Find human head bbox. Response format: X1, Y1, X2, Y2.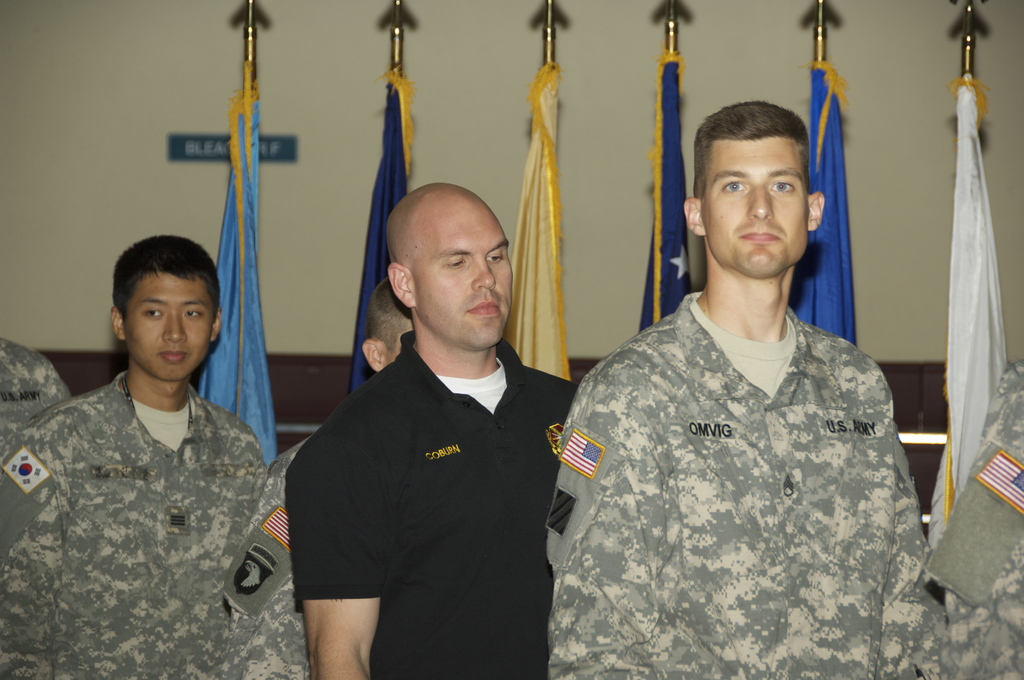
390, 179, 511, 352.
